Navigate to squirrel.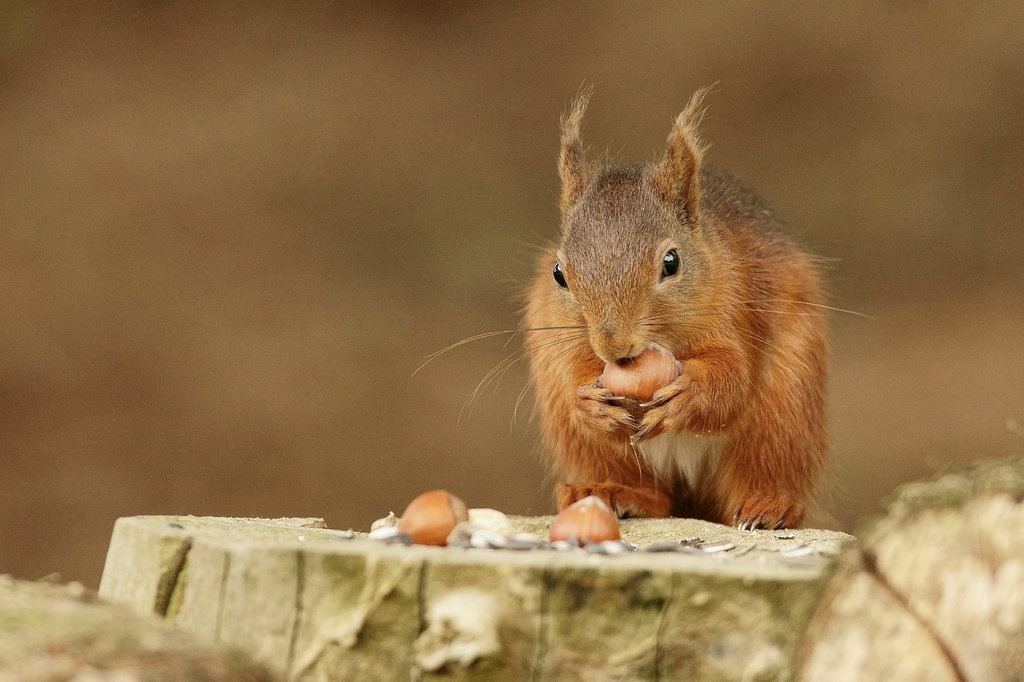
Navigation target: Rect(413, 78, 877, 532).
